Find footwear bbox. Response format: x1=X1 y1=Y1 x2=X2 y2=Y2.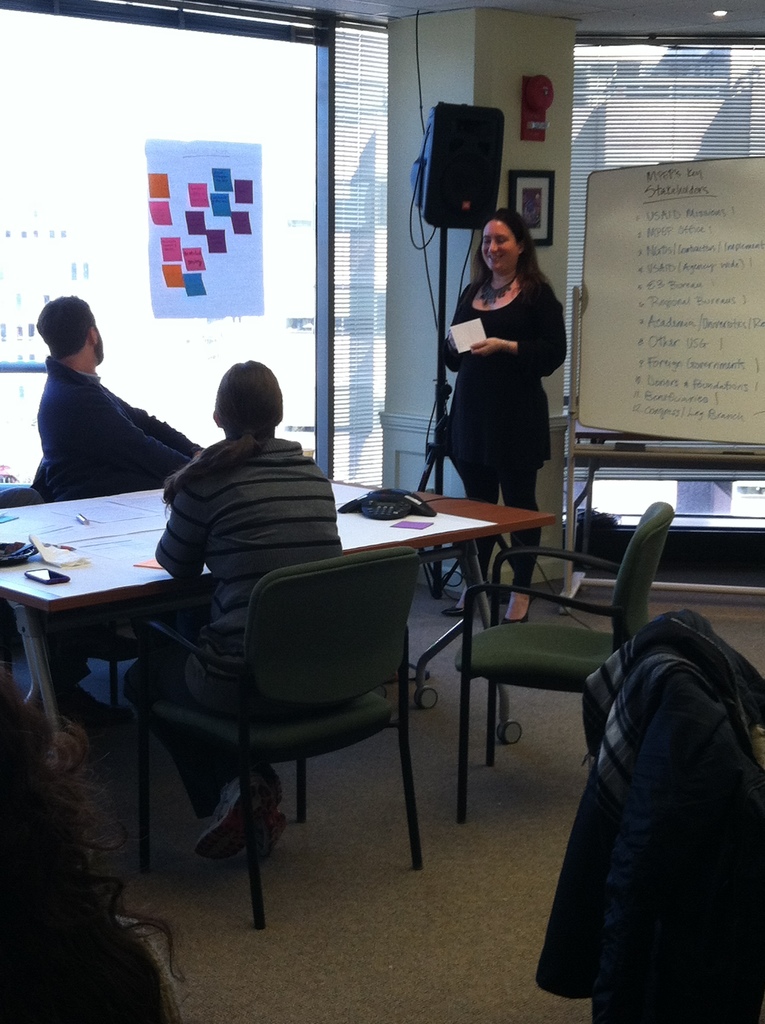
x1=197 y1=774 x2=297 y2=867.
